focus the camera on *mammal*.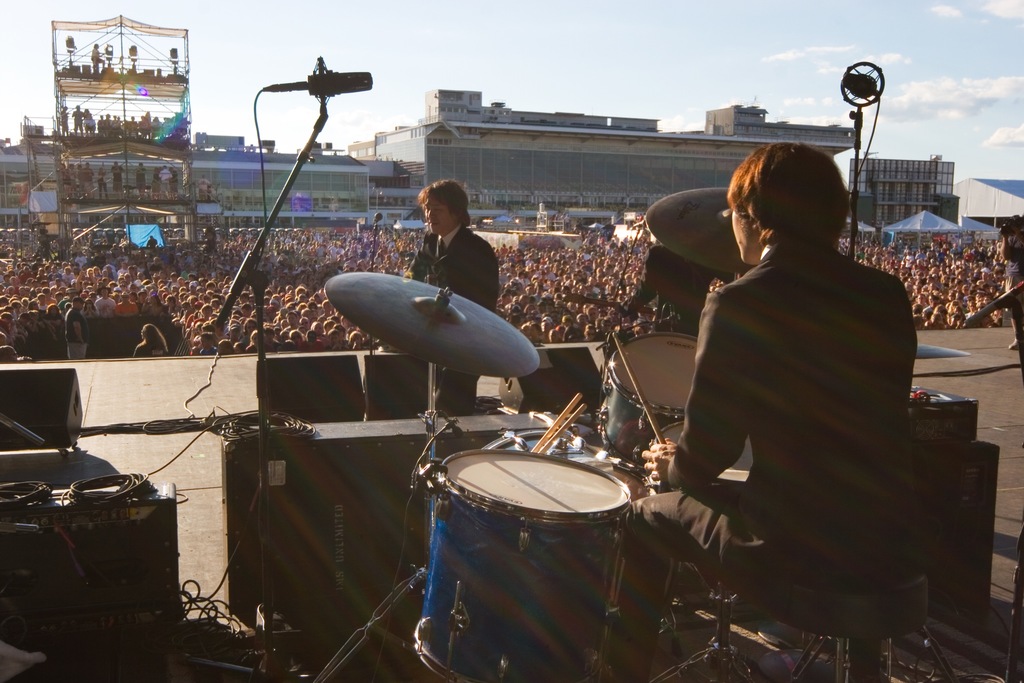
Focus region: {"left": 115, "top": 113, "right": 124, "bottom": 133}.
